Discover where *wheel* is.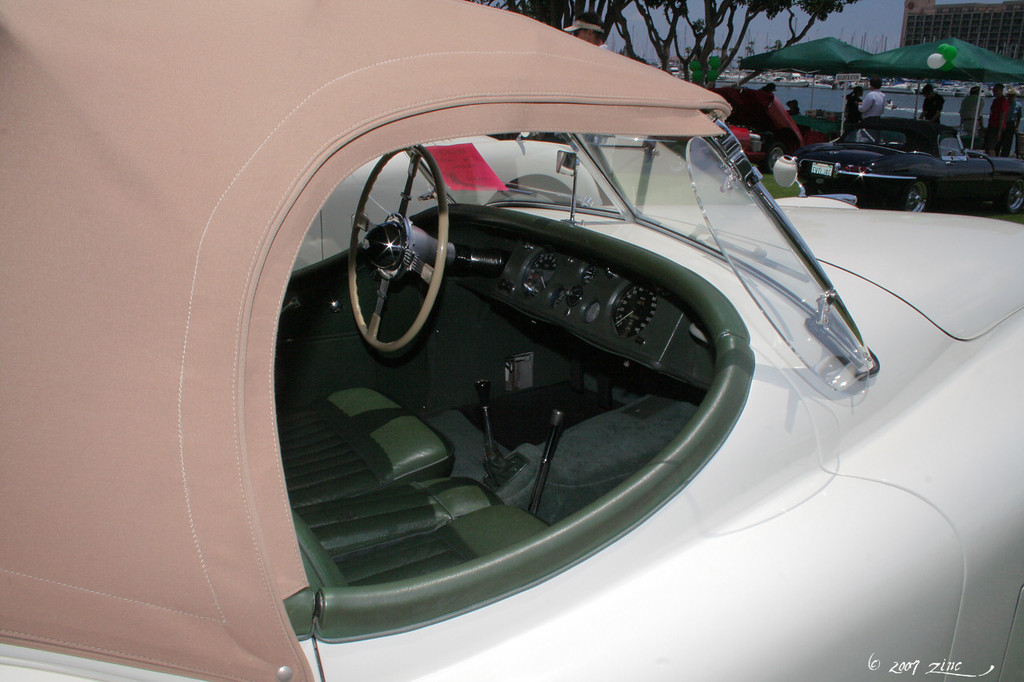
Discovered at (x1=1000, y1=182, x2=1023, y2=213).
